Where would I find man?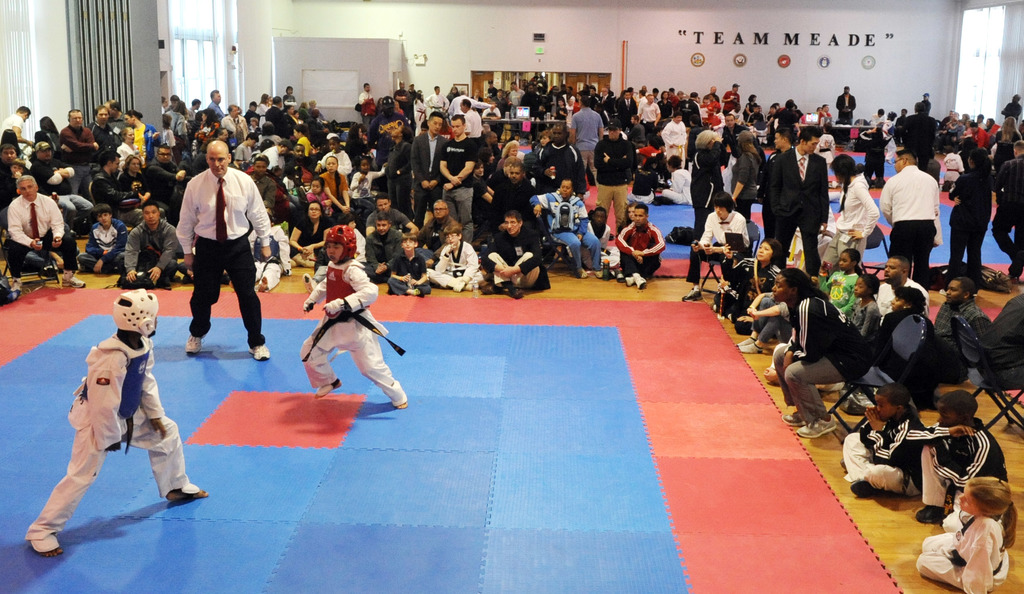
At {"x1": 539, "y1": 122, "x2": 585, "y2": 205}.
